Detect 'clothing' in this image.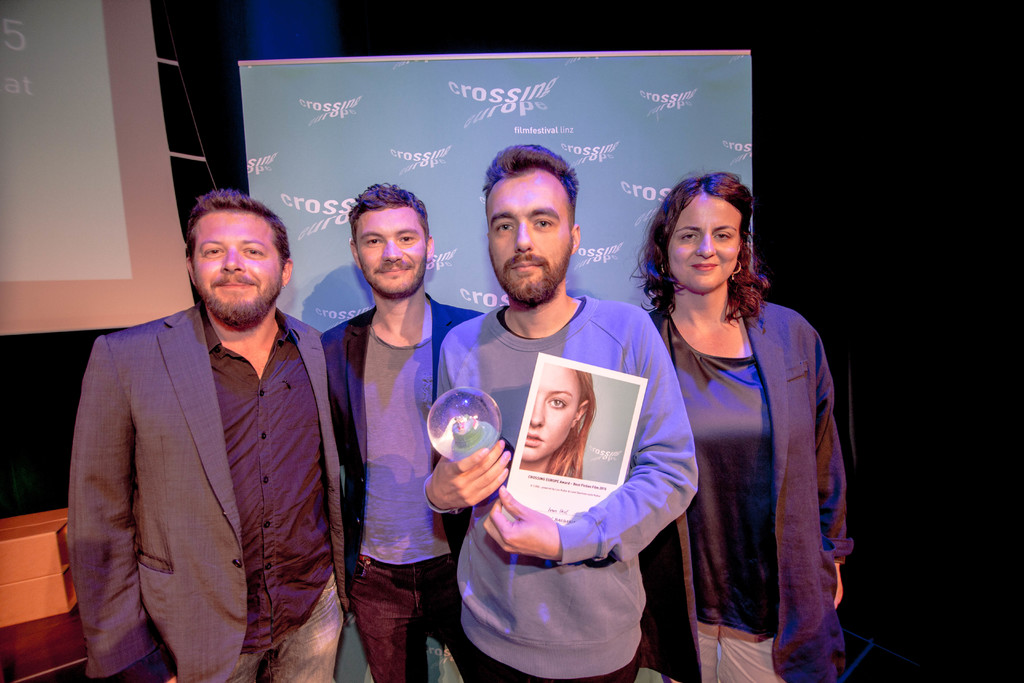
Detection: 638:306:853:682.
